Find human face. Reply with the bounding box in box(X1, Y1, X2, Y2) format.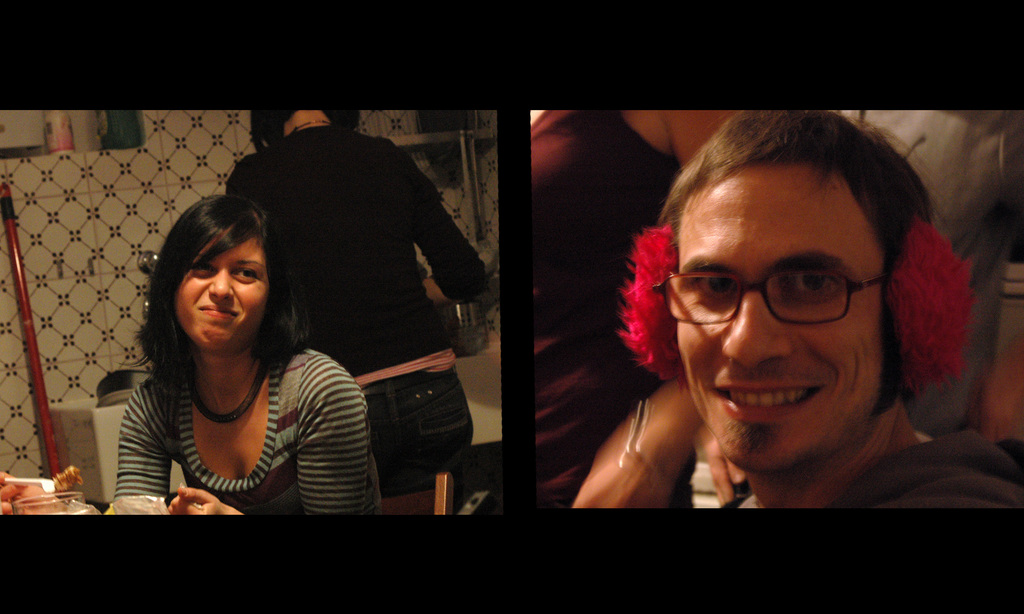
box(174, 235, 271, 349).
